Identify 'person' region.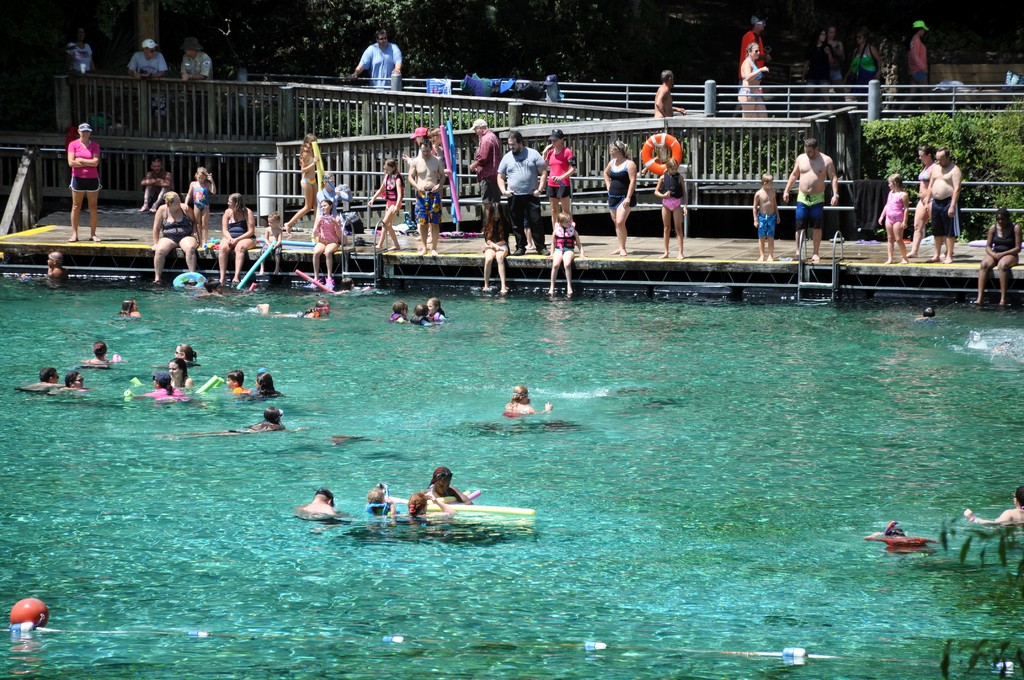
Region: bbox(66, 365, 102, 398).
